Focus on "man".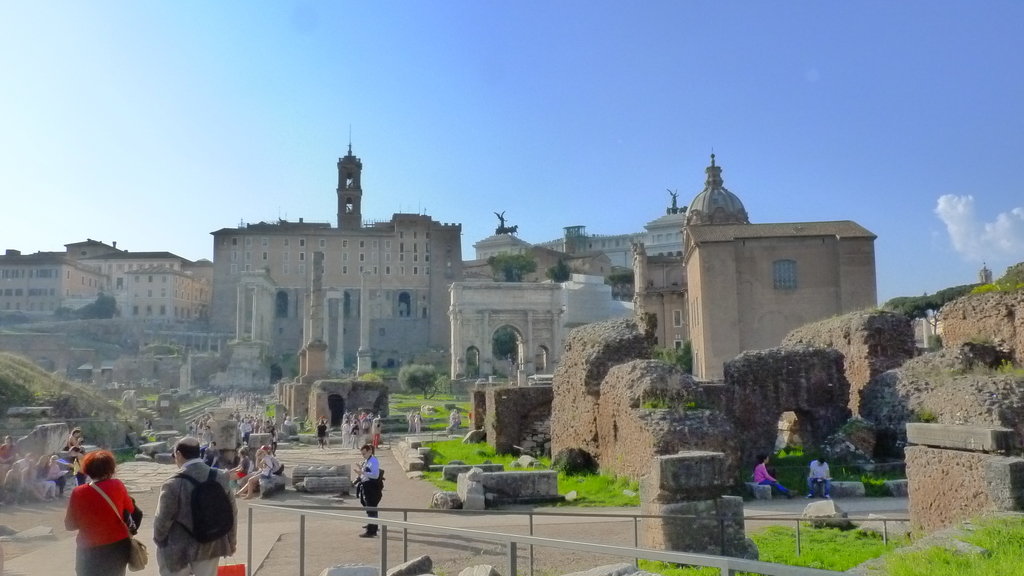
Focused at <region>134, 444, 227, 573</region>.
